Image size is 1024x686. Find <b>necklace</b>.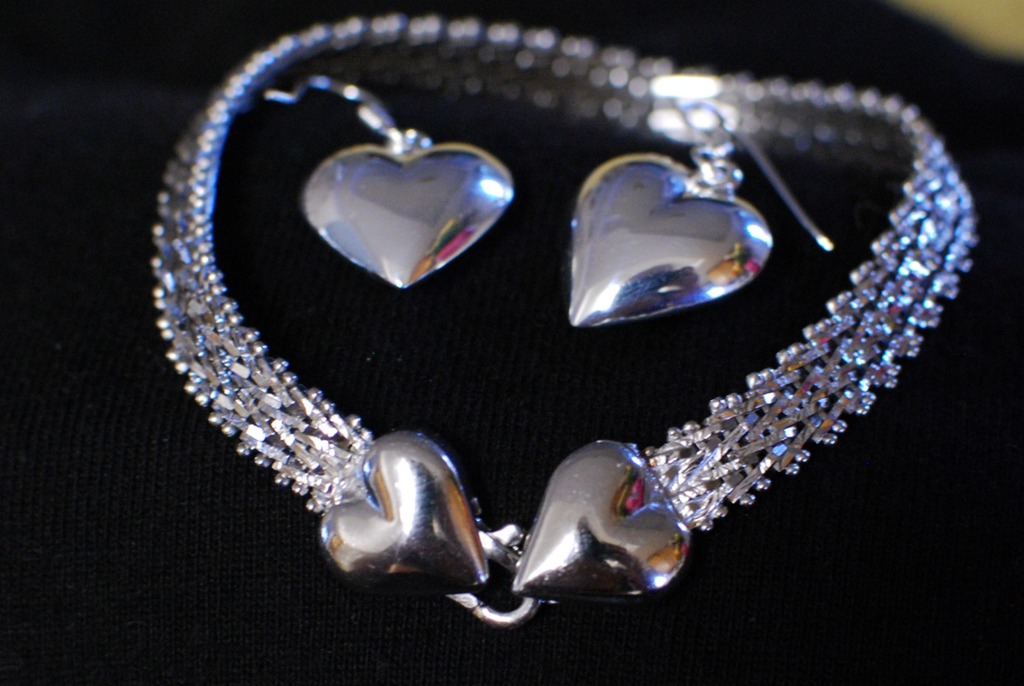
x1=152, y1=13, x2=978, y2=627.
